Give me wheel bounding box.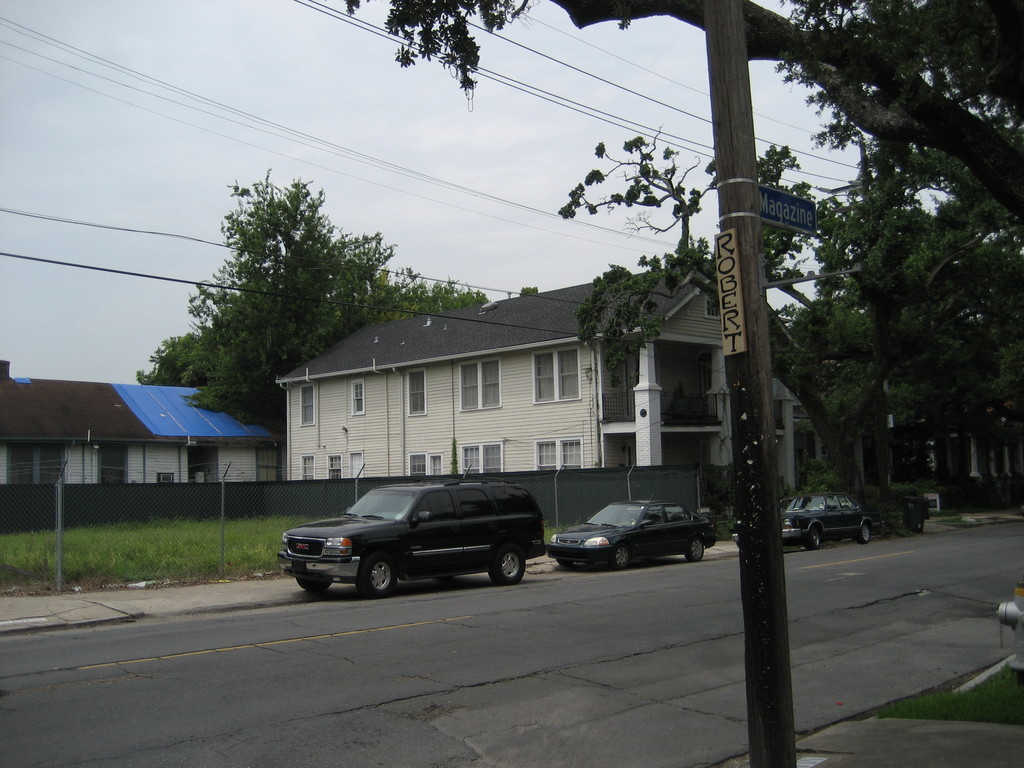
box=[689, 539, 705, 561].
